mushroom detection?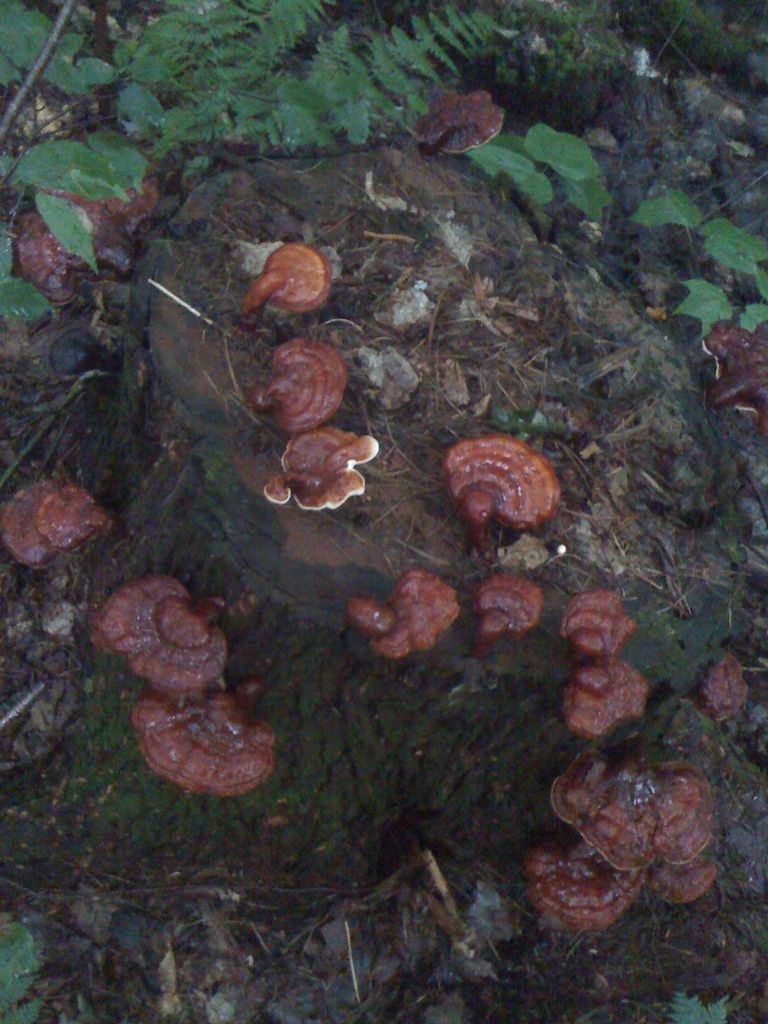
Rect(352, 567, 457, 659)
